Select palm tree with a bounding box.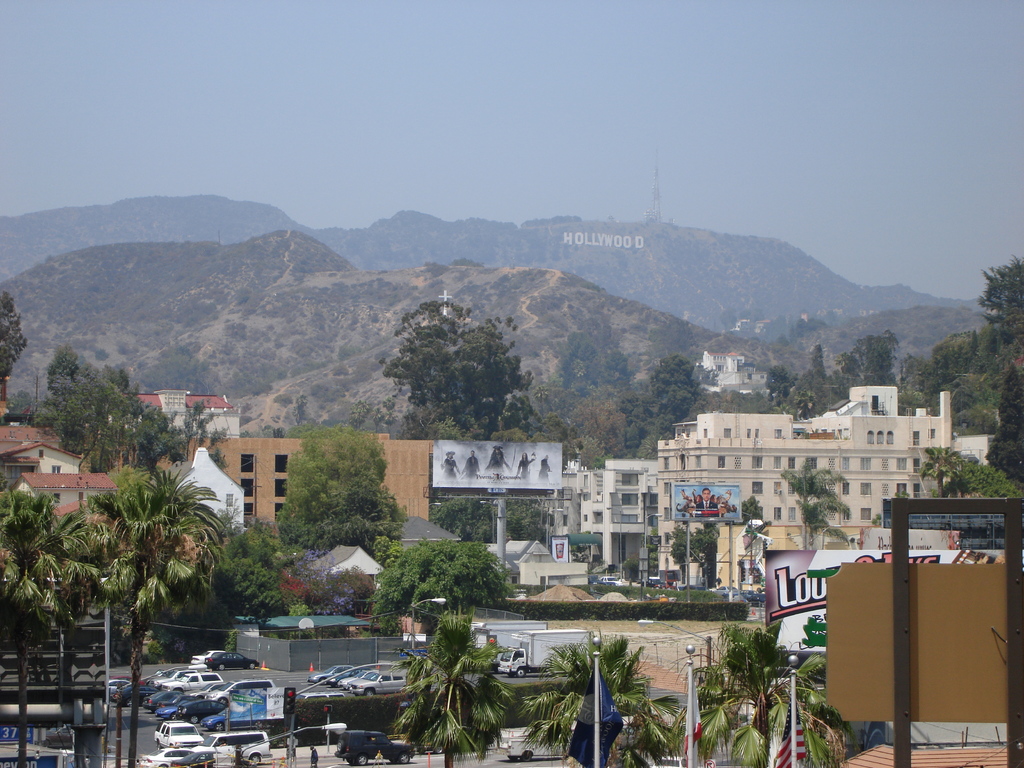
<bbox>99, 513, 212, 767</bbox>.
